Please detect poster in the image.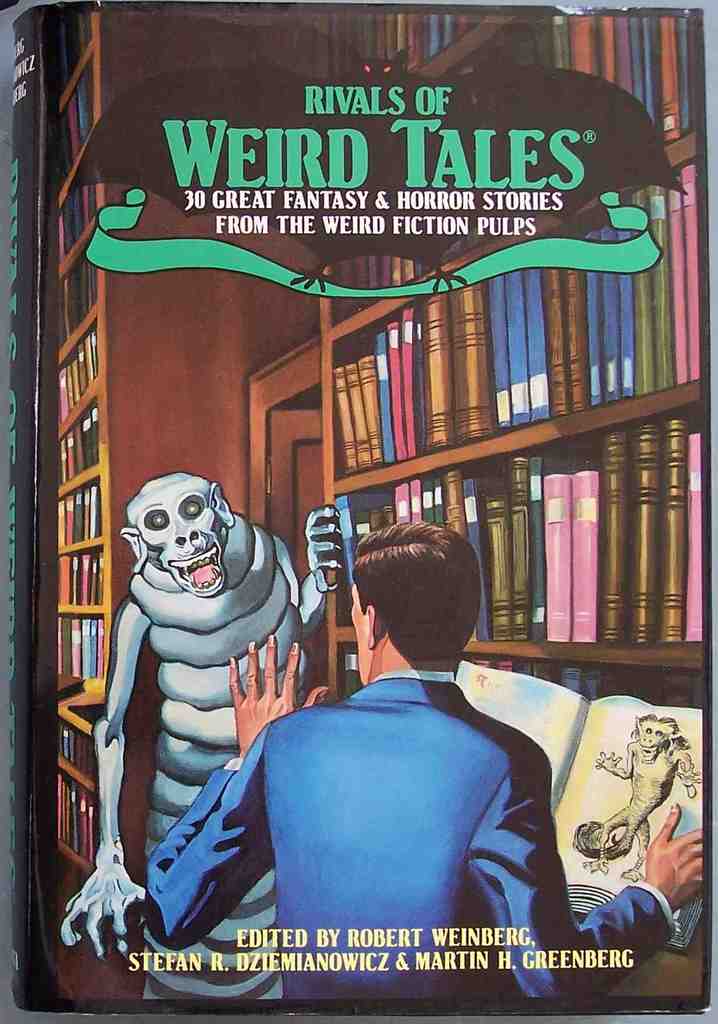
0 0 717 1023.
